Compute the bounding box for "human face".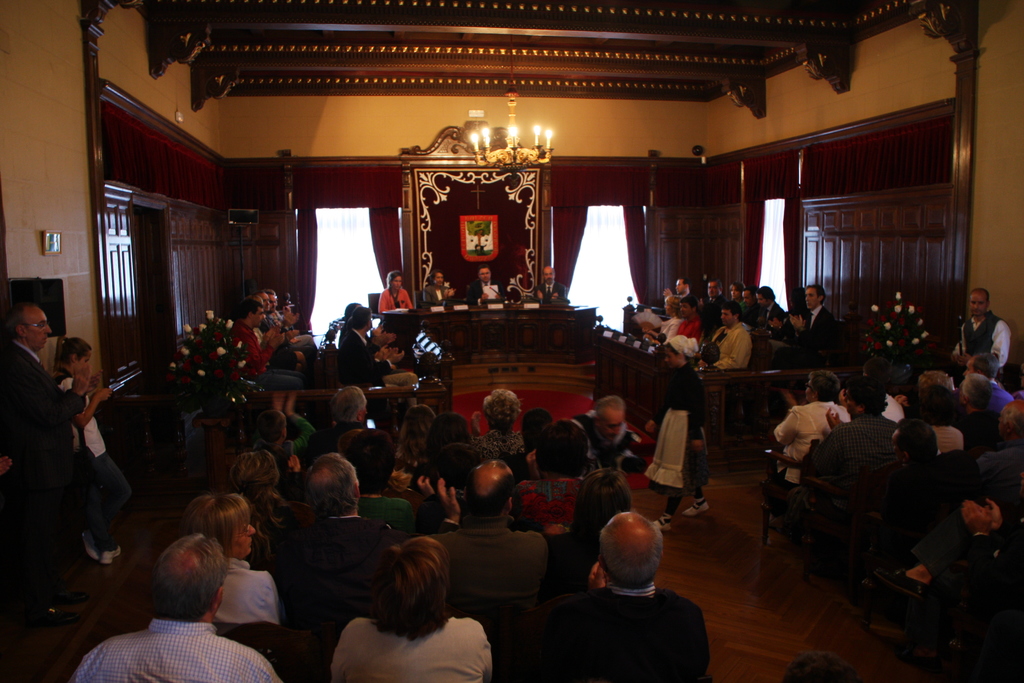
[270, 293, 275, 313].
